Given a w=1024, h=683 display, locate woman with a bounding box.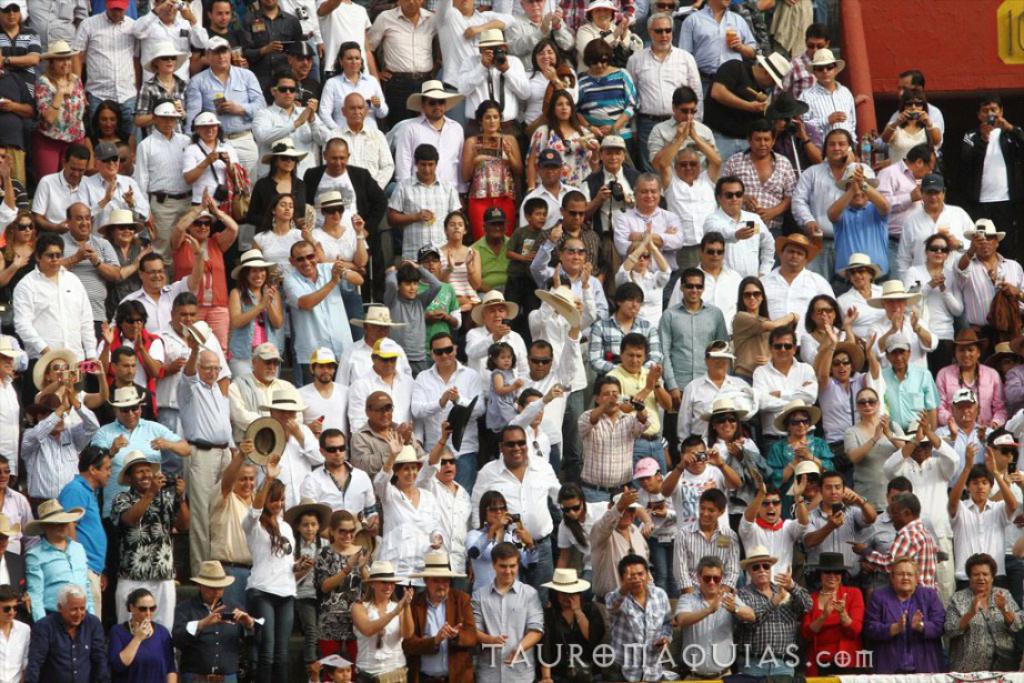
Located: bbox=[87, 96, 137, 175].
